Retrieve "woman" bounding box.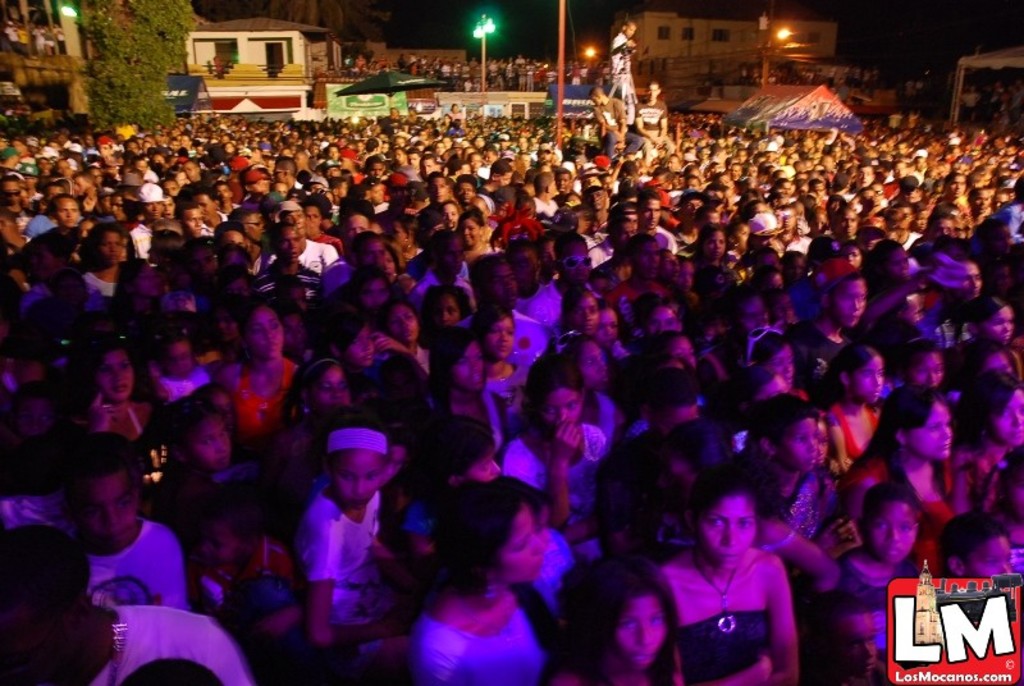
Bounding box: [x1=837, y1=389, x2=959, y2=538].
